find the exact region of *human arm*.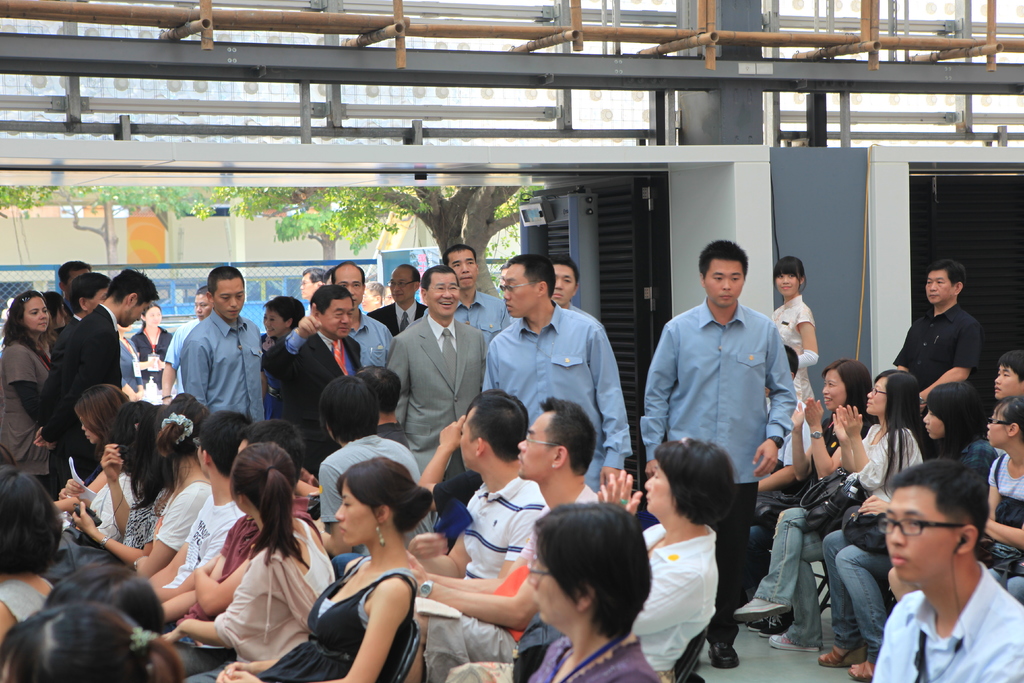
Exact region: (422,543,545,644).
